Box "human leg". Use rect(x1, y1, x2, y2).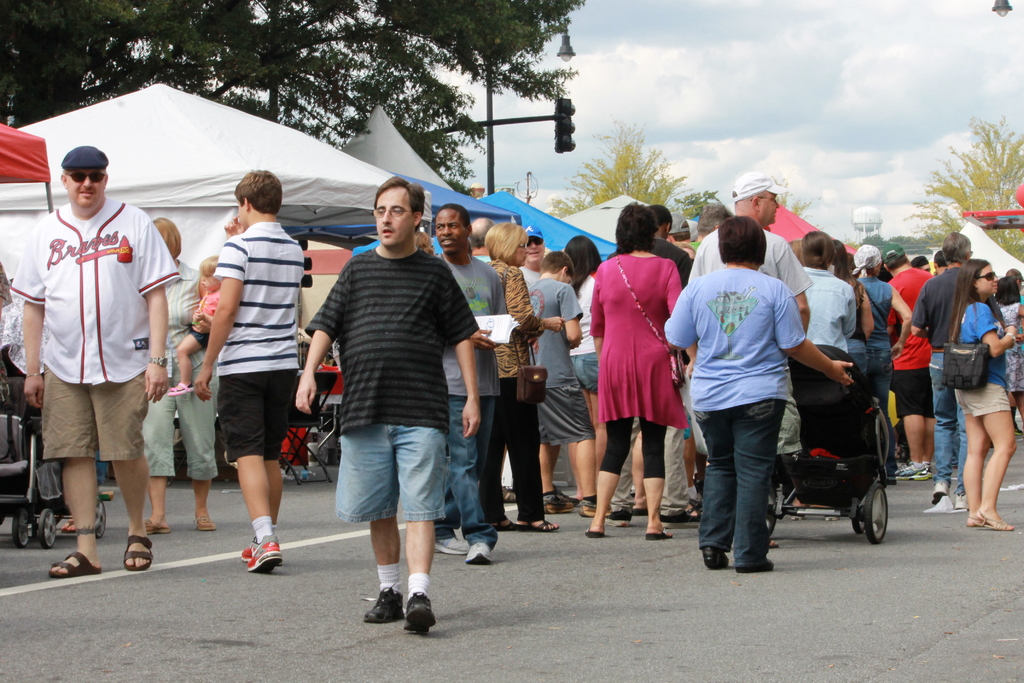
rect(663, 373, 697, 520).
